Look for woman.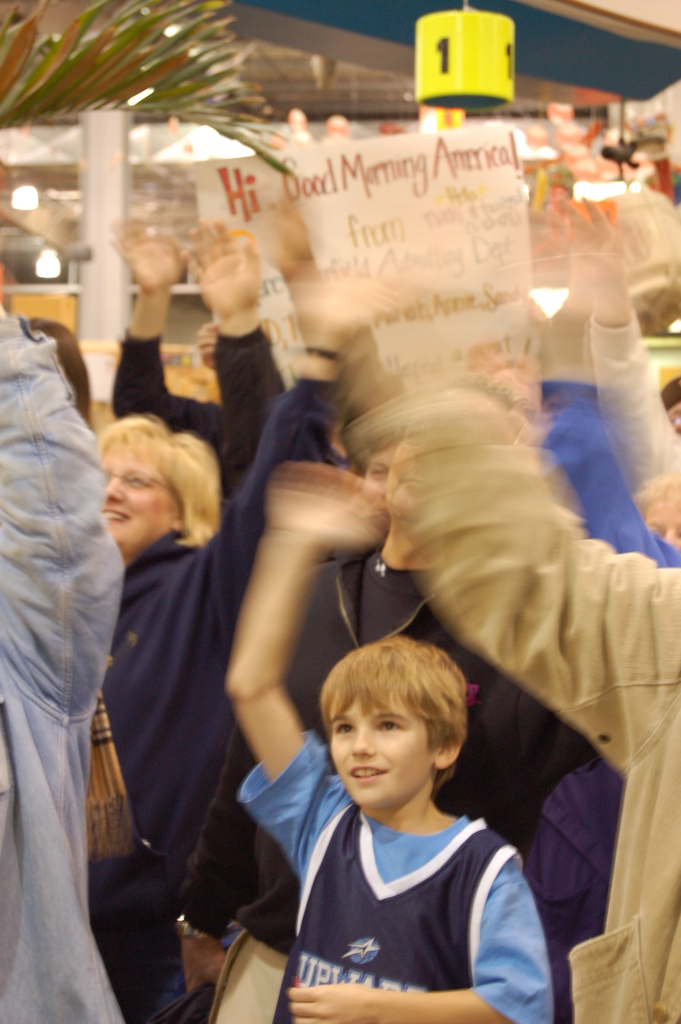
Found: 74,260,388,1023.
